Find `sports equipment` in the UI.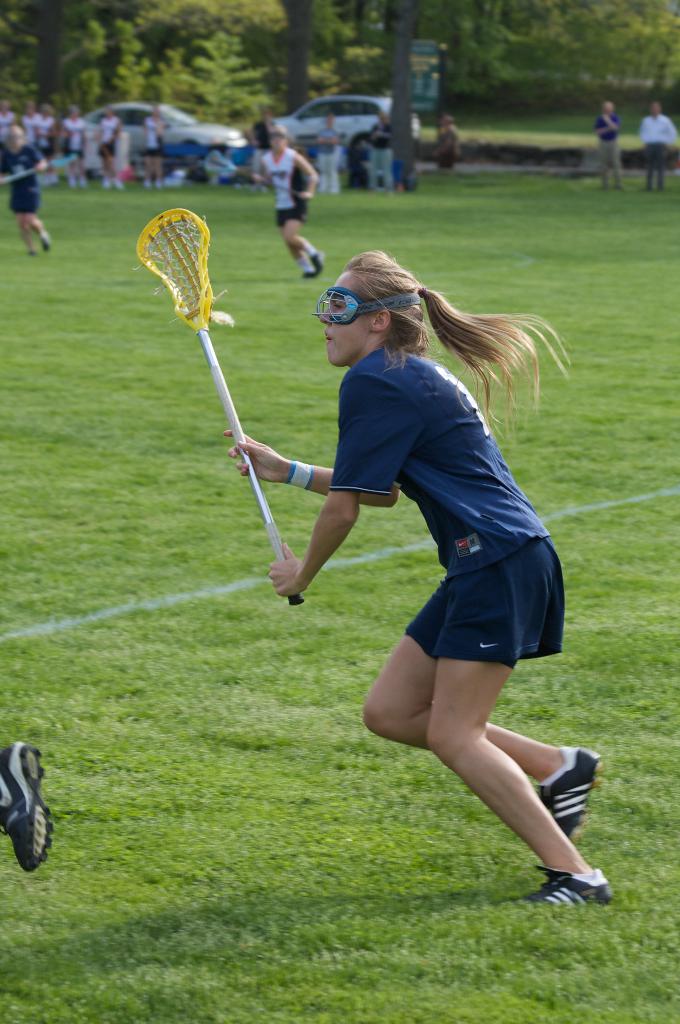
UI element at (left=312, top=285, right=419, bottom=330).
